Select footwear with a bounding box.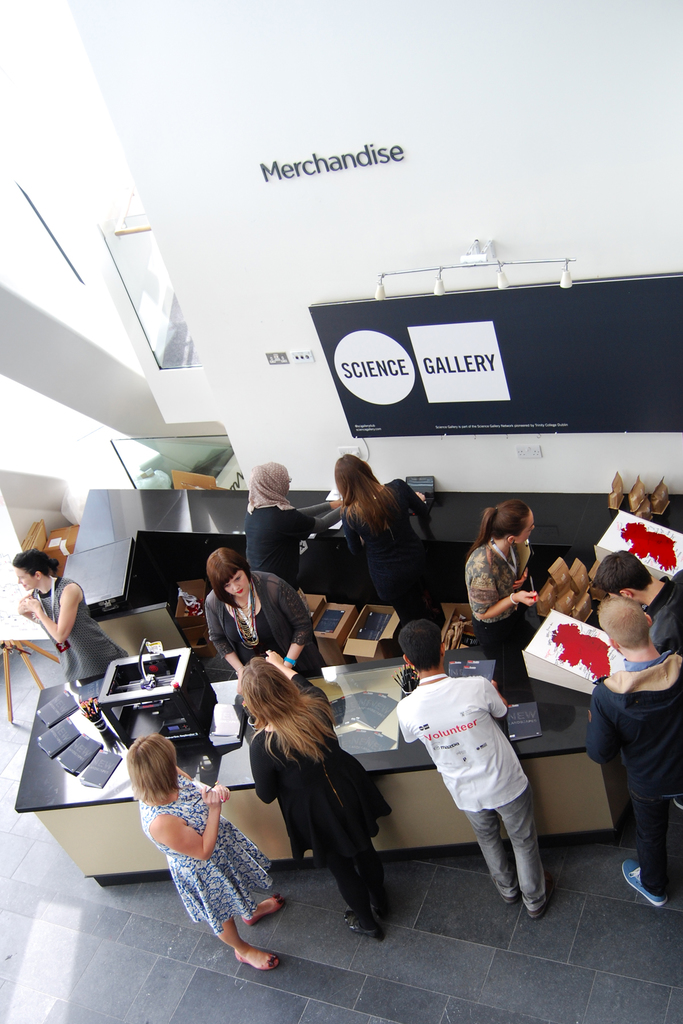
(left=339, top=917, right=381, bottom=943).
